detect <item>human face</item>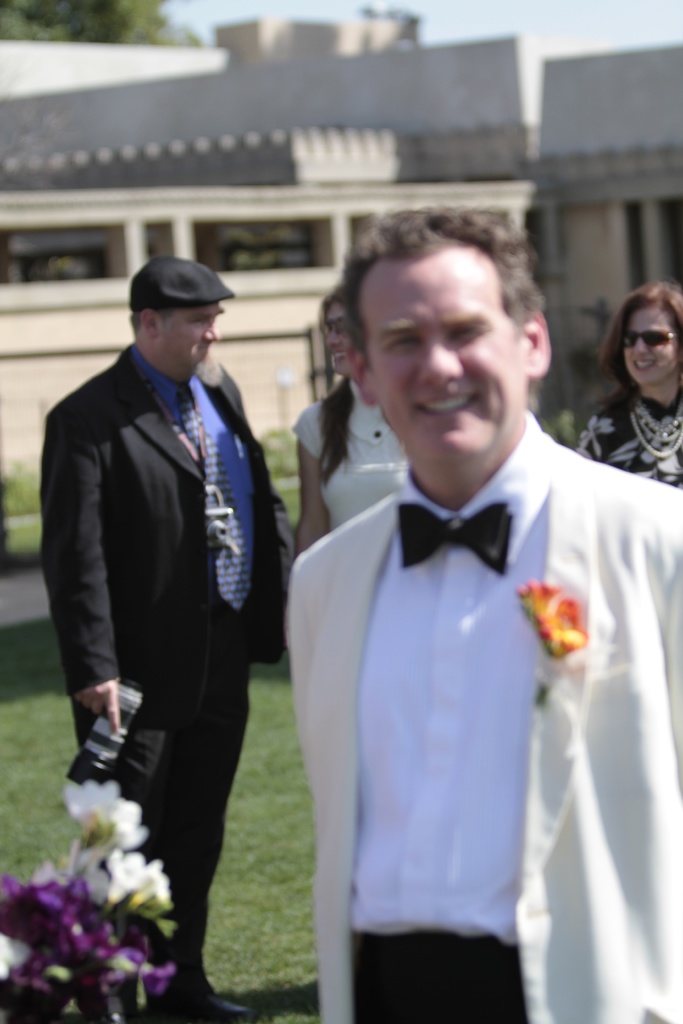
(370, 245, 523, 452)
